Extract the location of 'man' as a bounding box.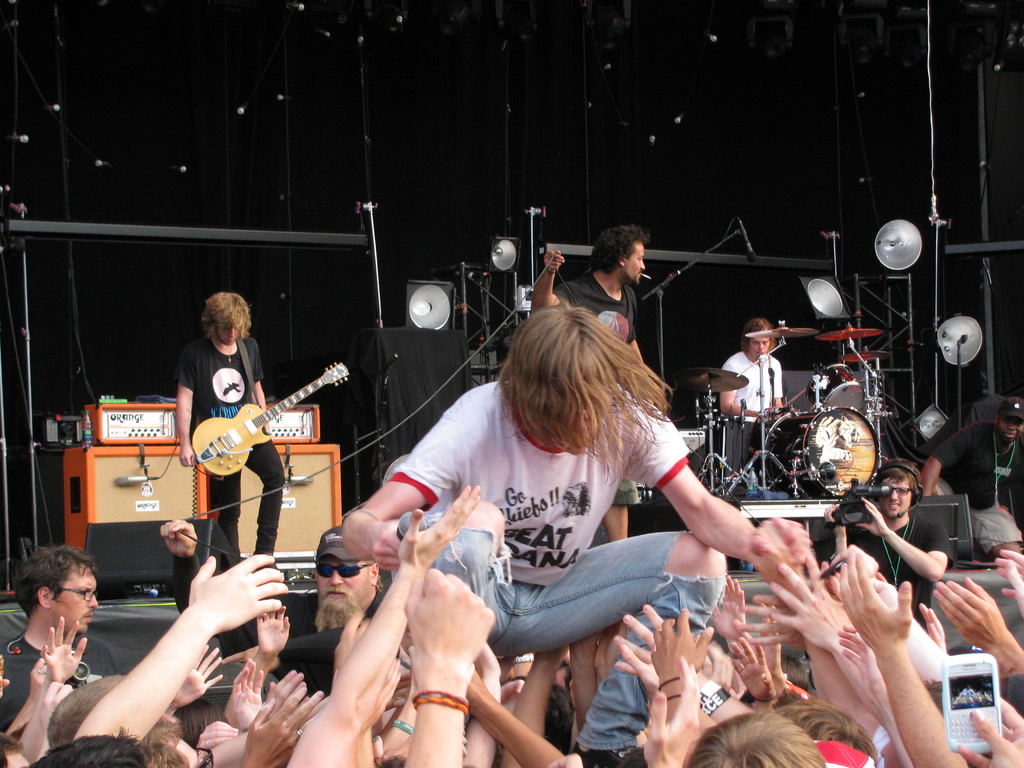
159,516,380,693.
